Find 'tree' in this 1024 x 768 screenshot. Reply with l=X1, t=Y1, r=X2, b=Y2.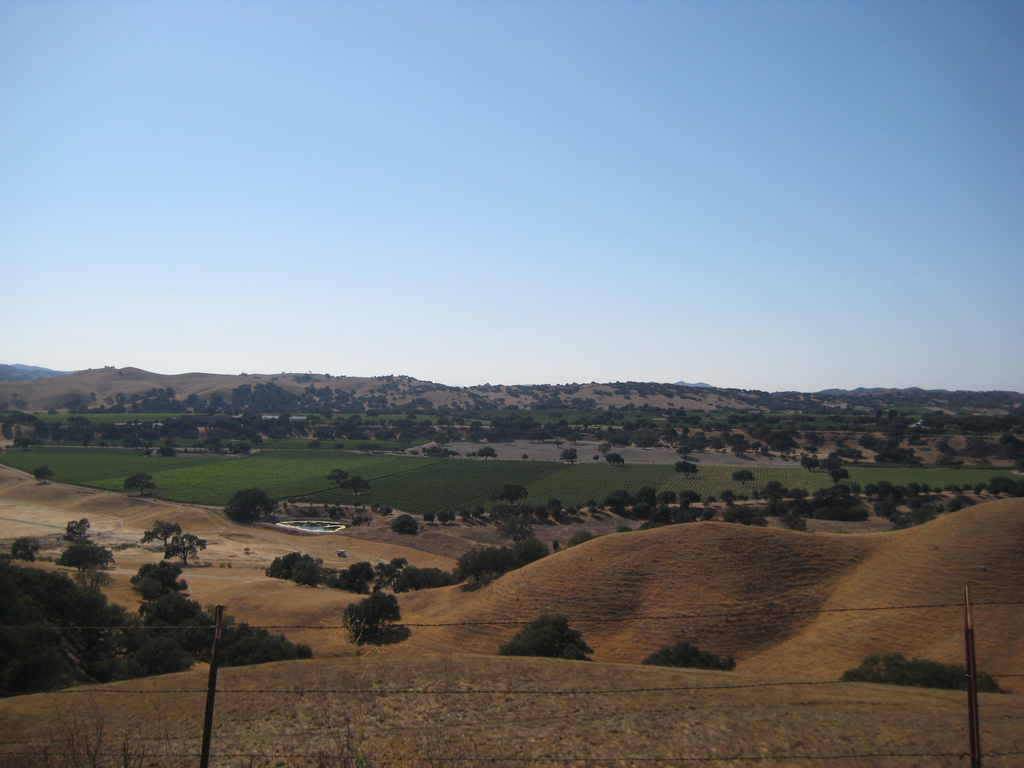
l=454, t=529, r=546, b=587.
